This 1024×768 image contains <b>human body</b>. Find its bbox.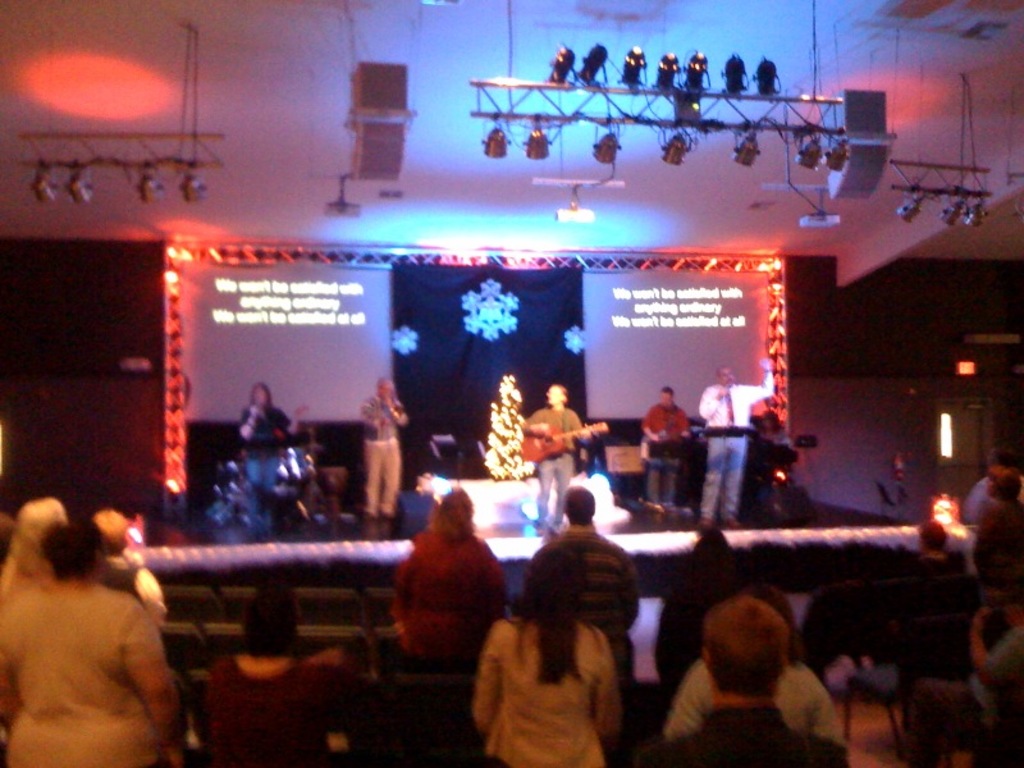
<bbox>970, 611, 1023, 684</bbox>.
